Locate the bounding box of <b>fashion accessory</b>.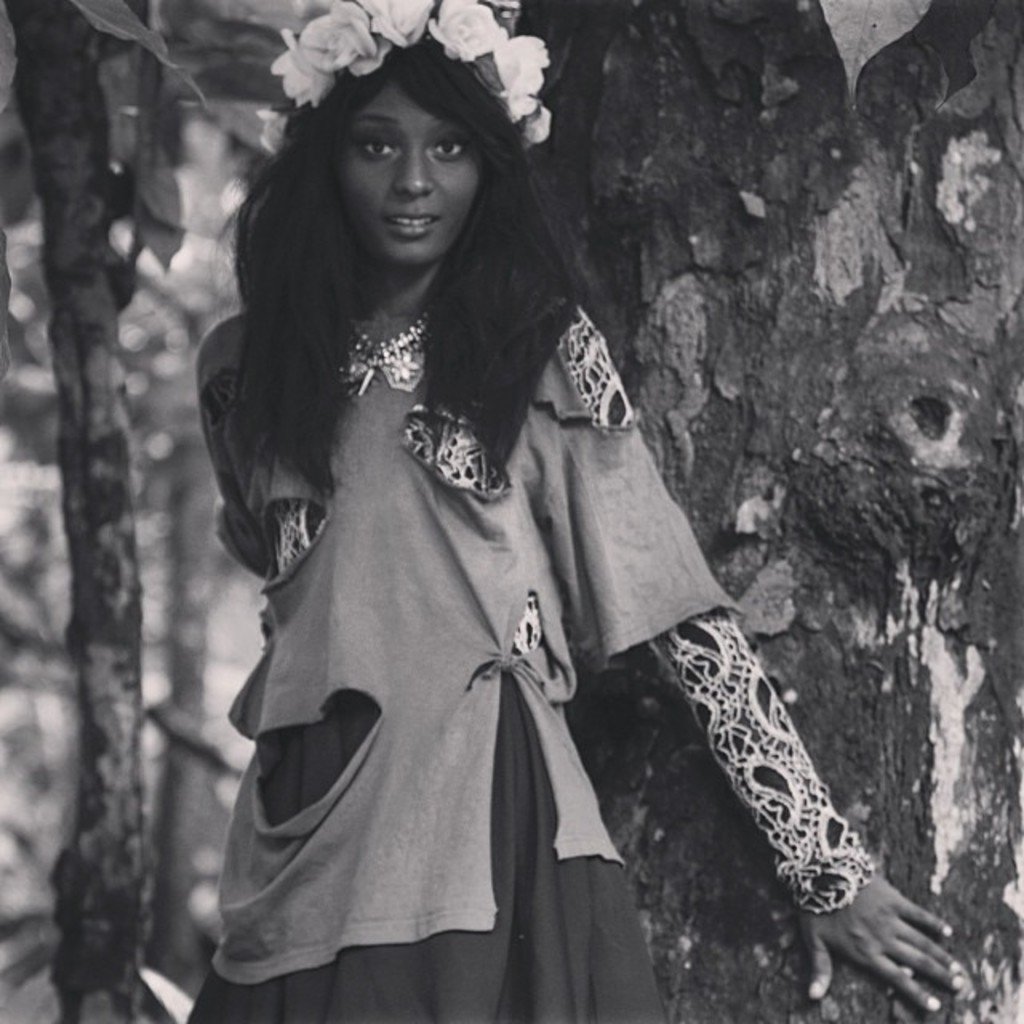
Bounding box: detection(339, 307, 434, 395).
